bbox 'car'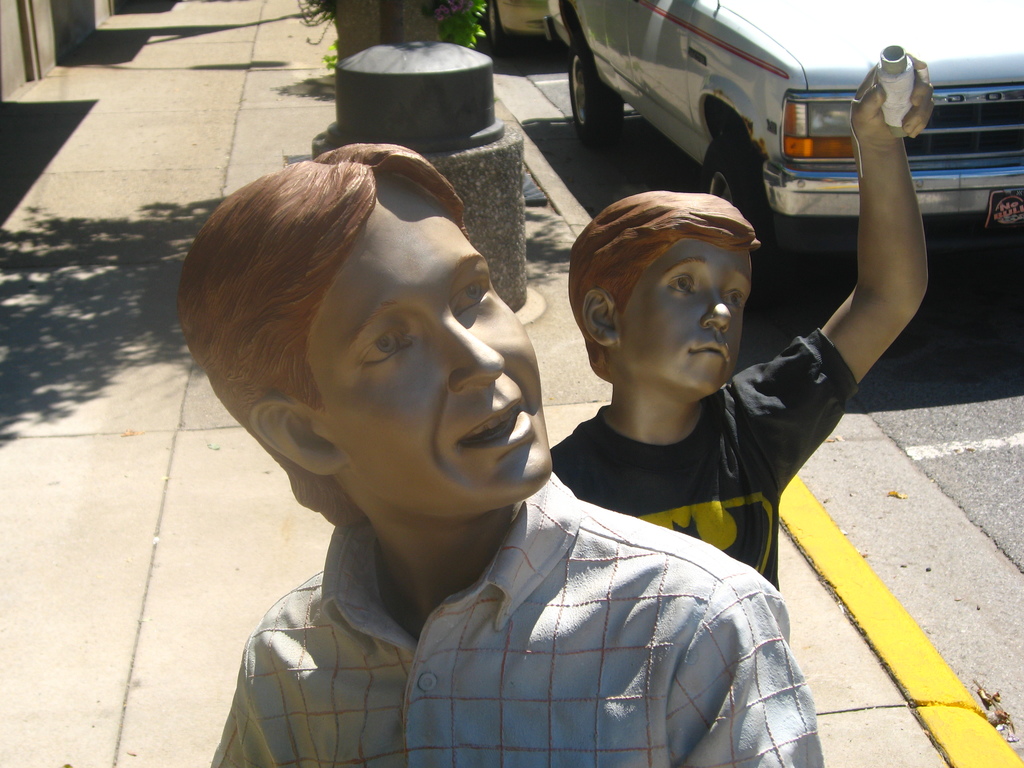
left=563, top=0, right=1023, bottom=312
